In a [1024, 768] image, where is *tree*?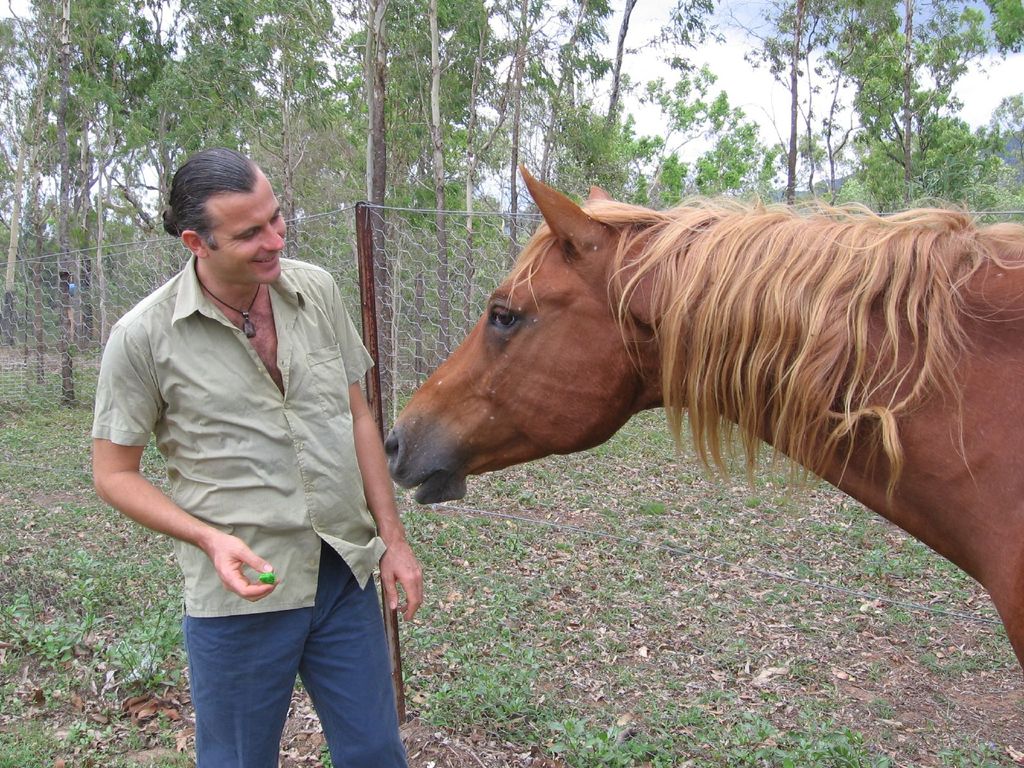
[x1=639, y1=0, x2=846, y2=203].
